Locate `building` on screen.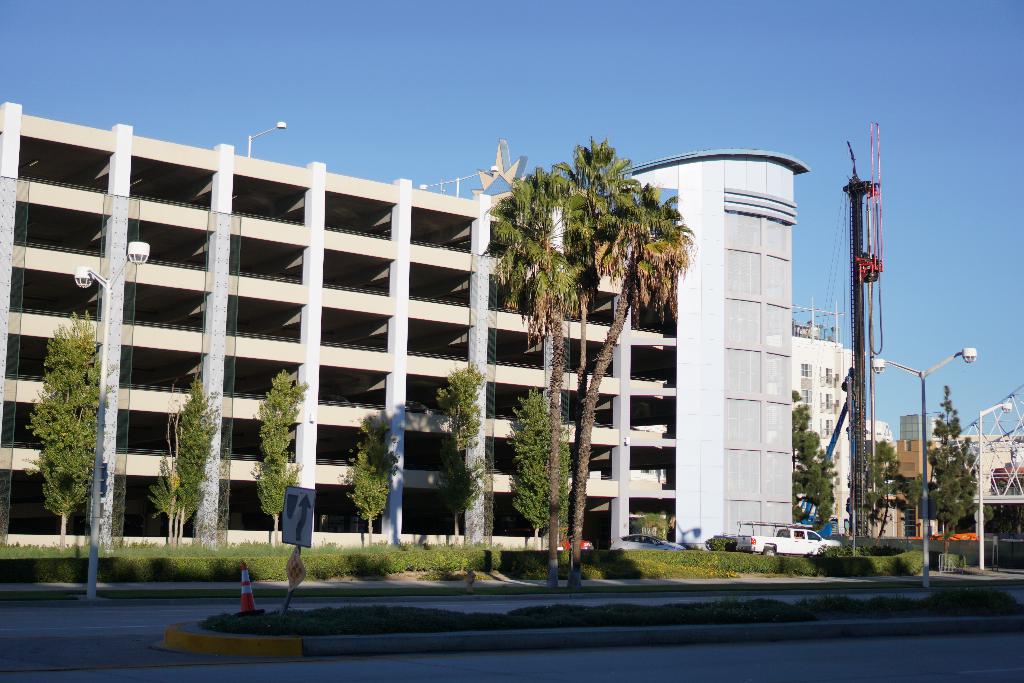
On screen at 861, 420, 902, 547.
